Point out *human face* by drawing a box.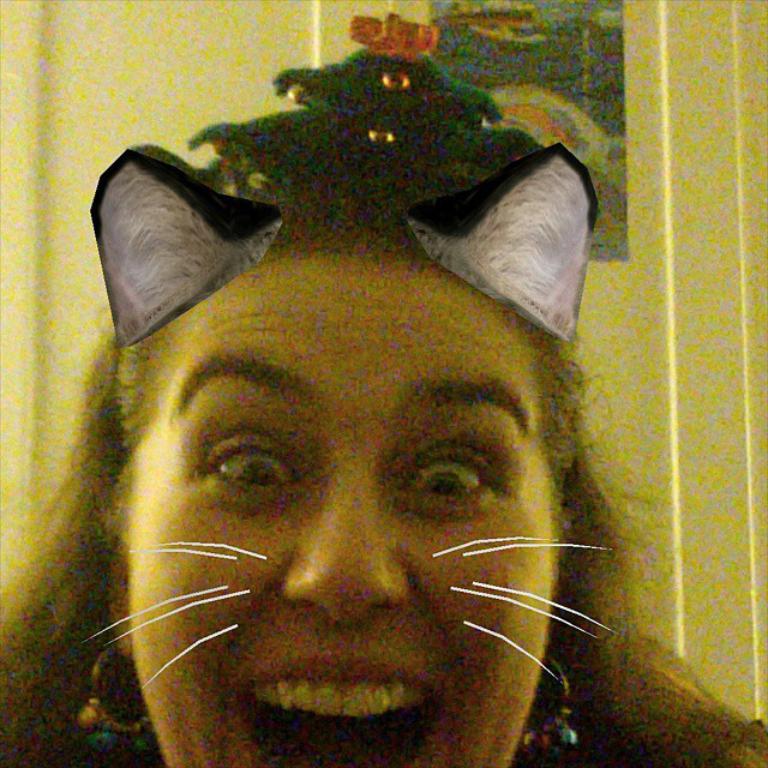
127:248:557:767.
